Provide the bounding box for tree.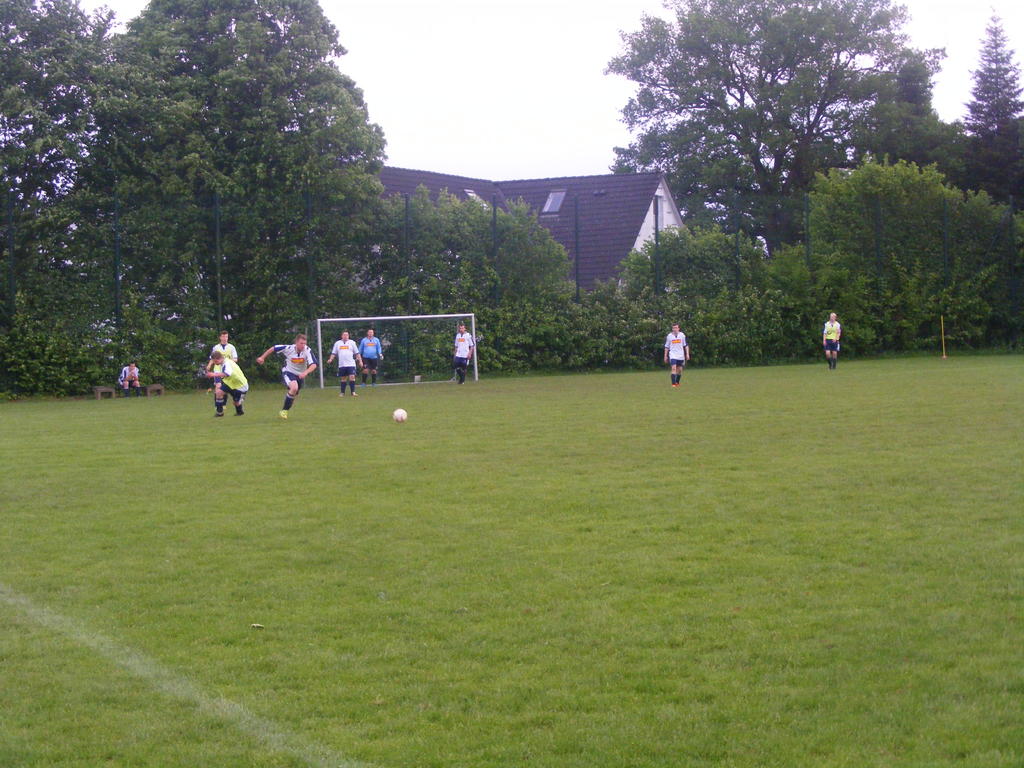
{"x1": 600, "y1": 0, "x2": 910, "y2": 269}.
